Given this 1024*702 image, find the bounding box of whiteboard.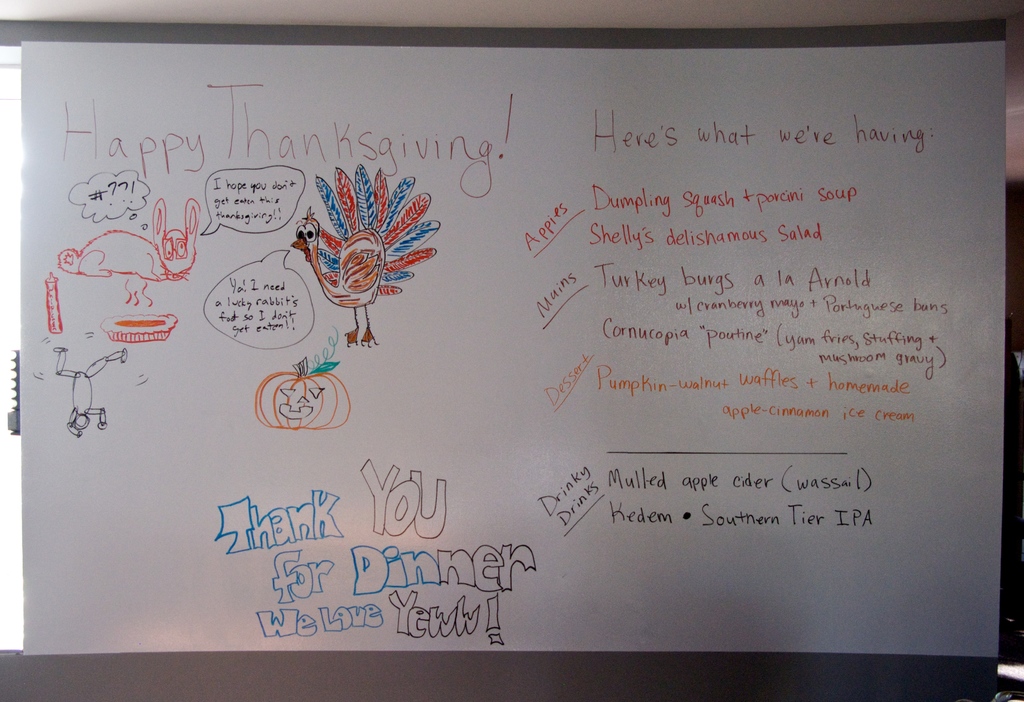
[29,17,1023,701].
